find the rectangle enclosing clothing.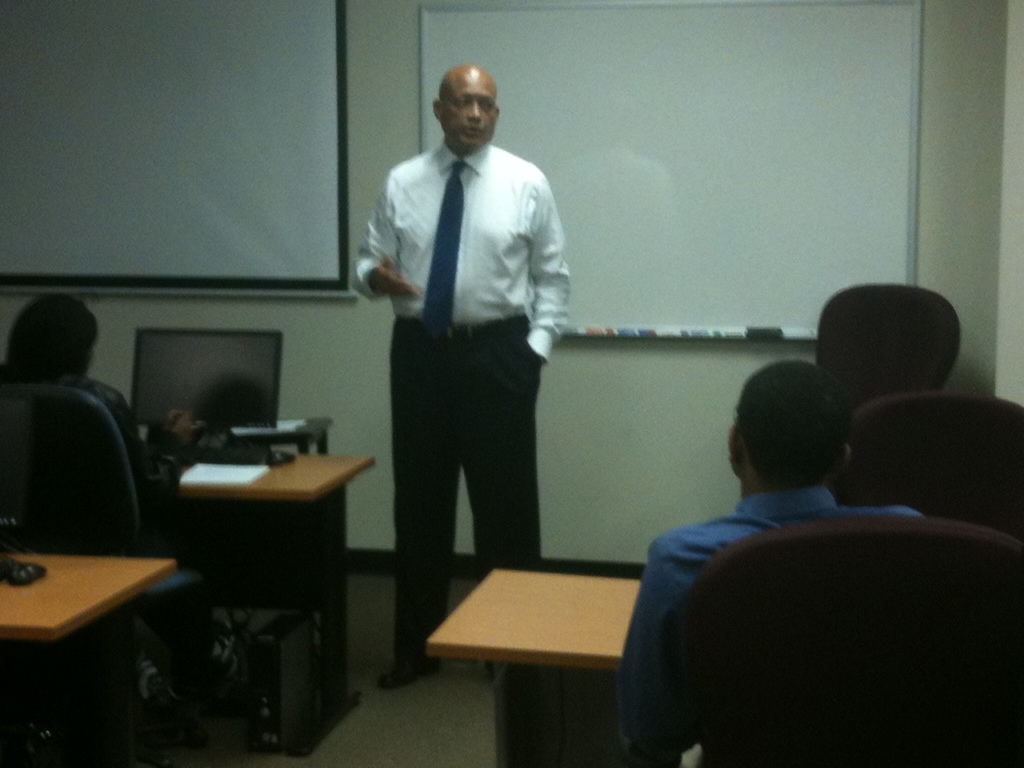
locate(619, 486, 925, 765).
